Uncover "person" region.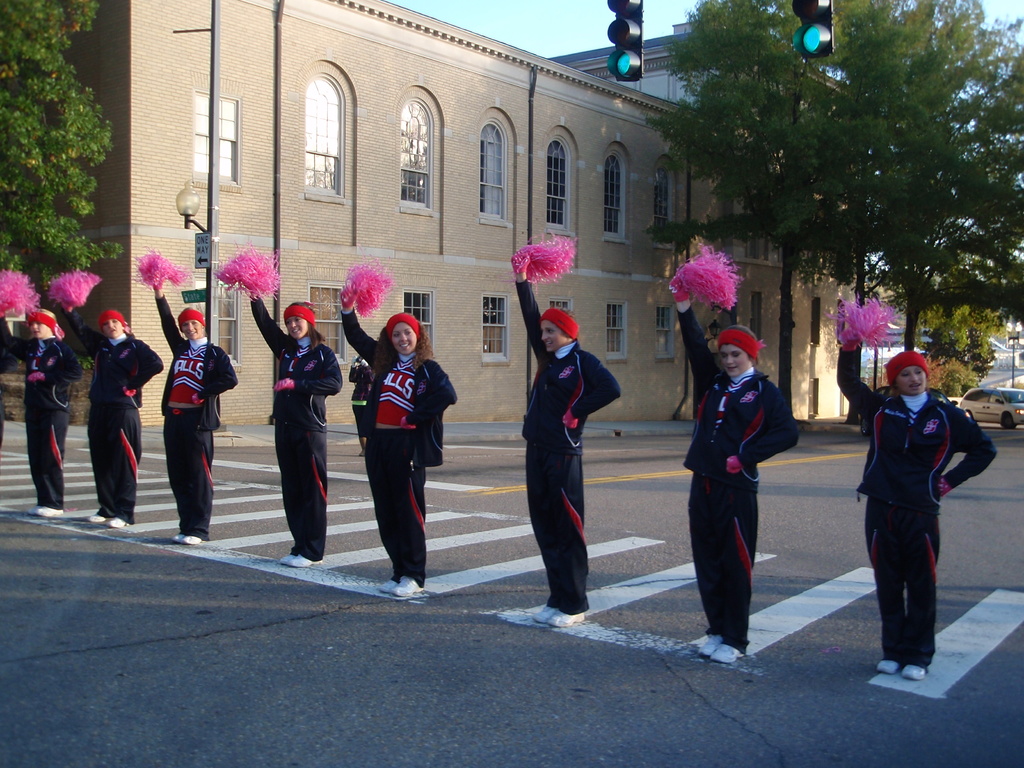
Uncovered: bbox=(657, 277, 801, 674).
